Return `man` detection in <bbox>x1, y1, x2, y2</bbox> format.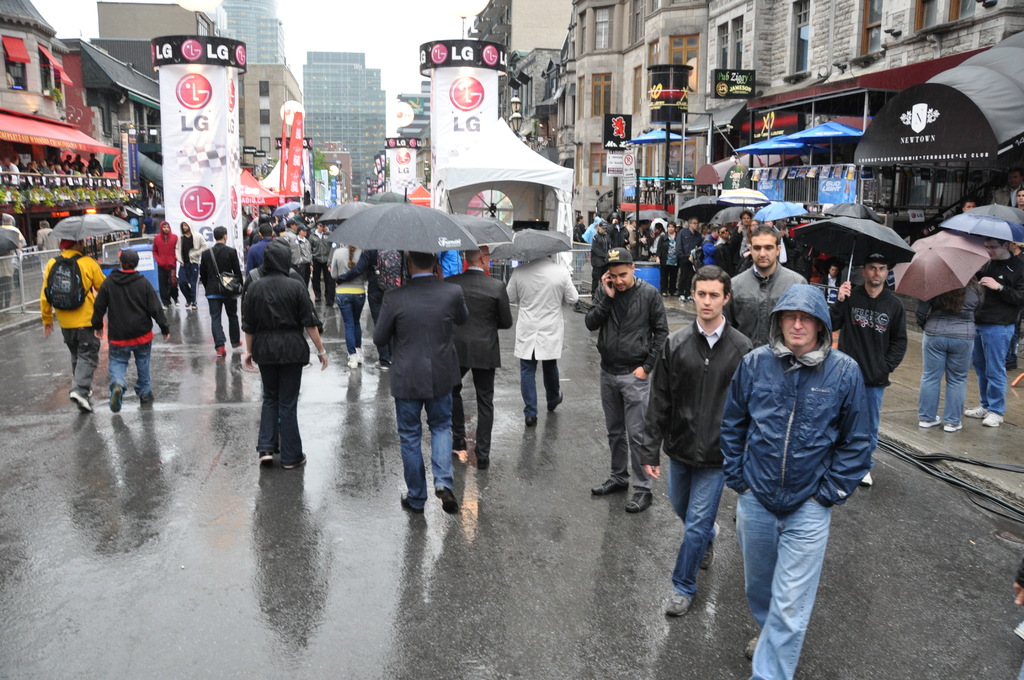
<bbox>369, 251, 467, 521</bbox>.
